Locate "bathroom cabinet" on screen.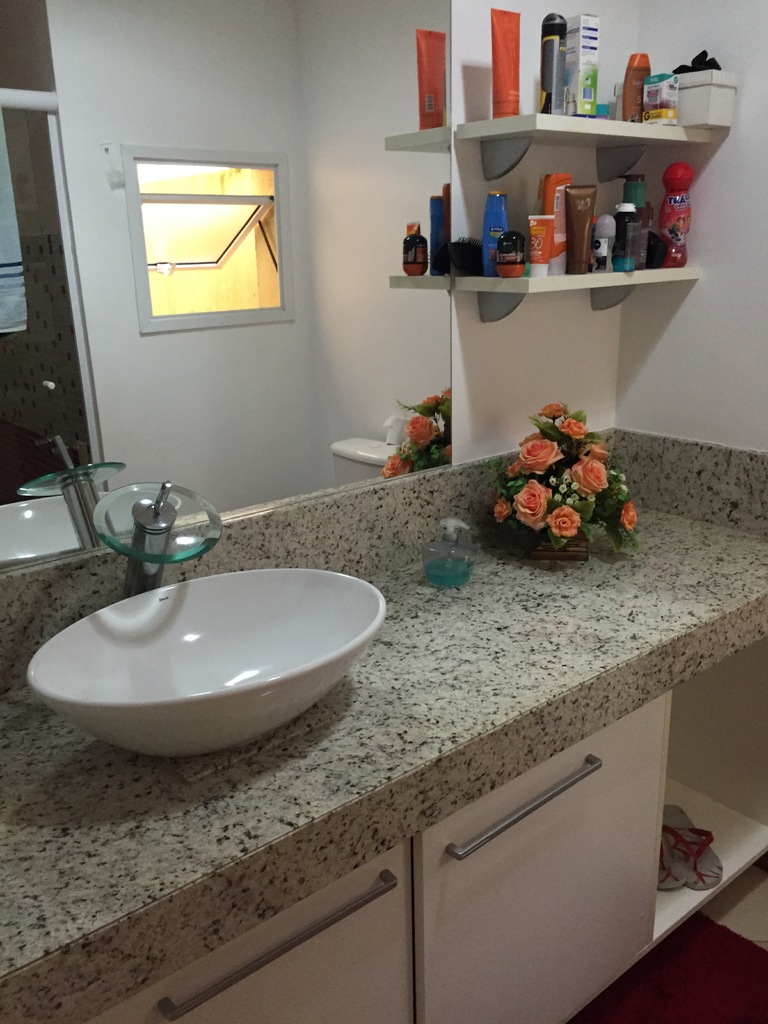
On screen at [0, 427, 767, 1023].
